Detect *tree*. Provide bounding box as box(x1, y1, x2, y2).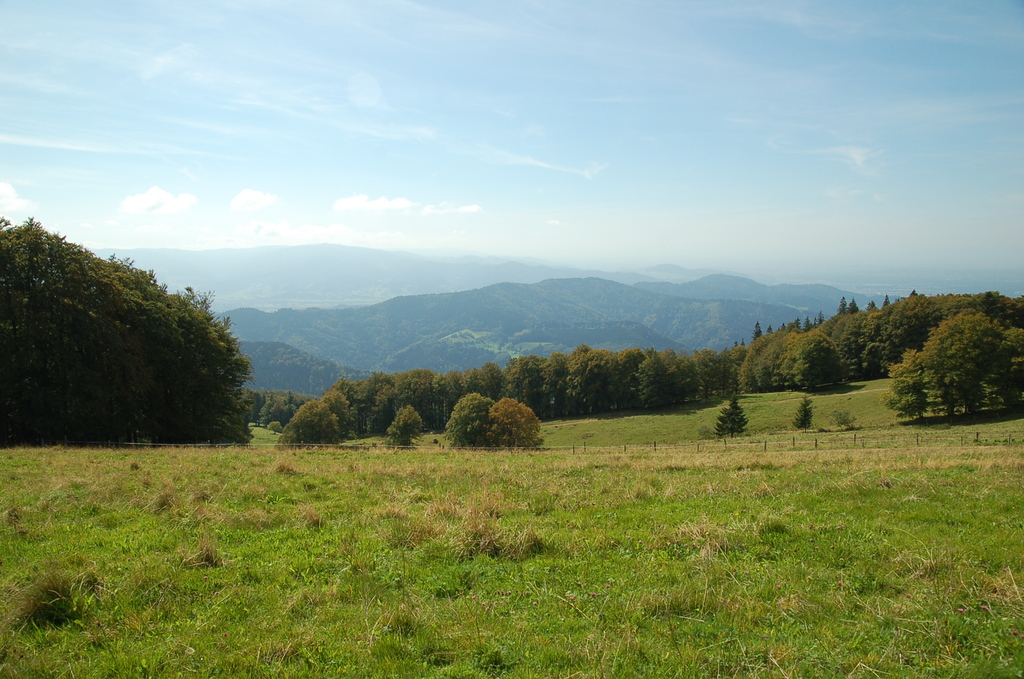
box(995, 326, 1023, 410).
